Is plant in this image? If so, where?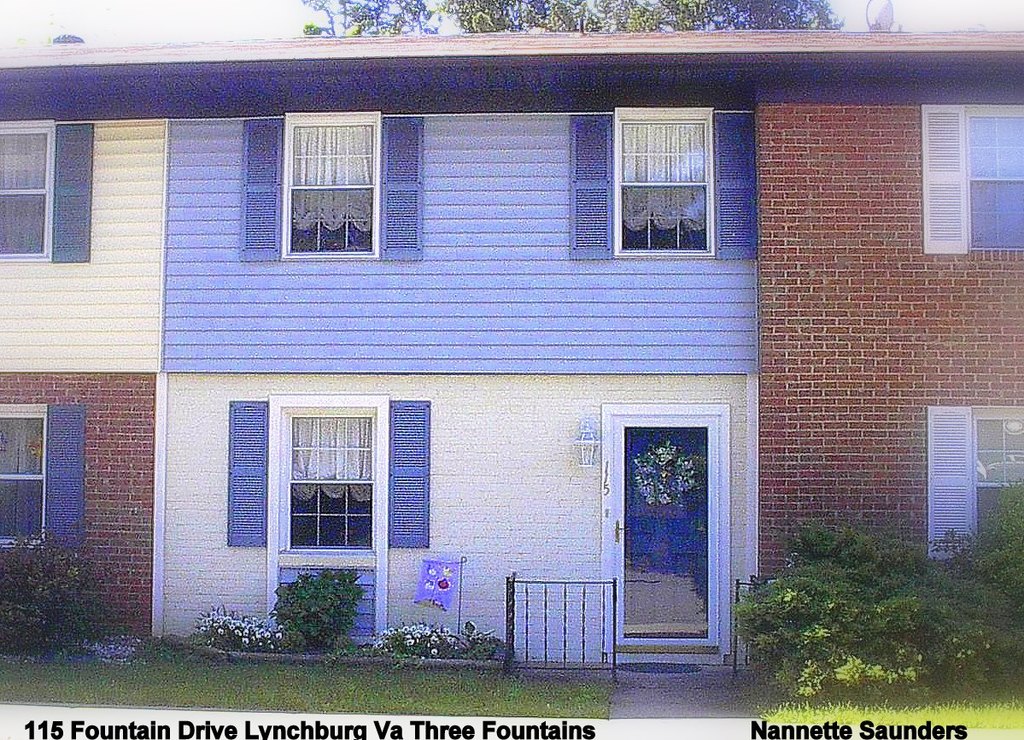
Yes, at detection(189, 600, 288, 648).
